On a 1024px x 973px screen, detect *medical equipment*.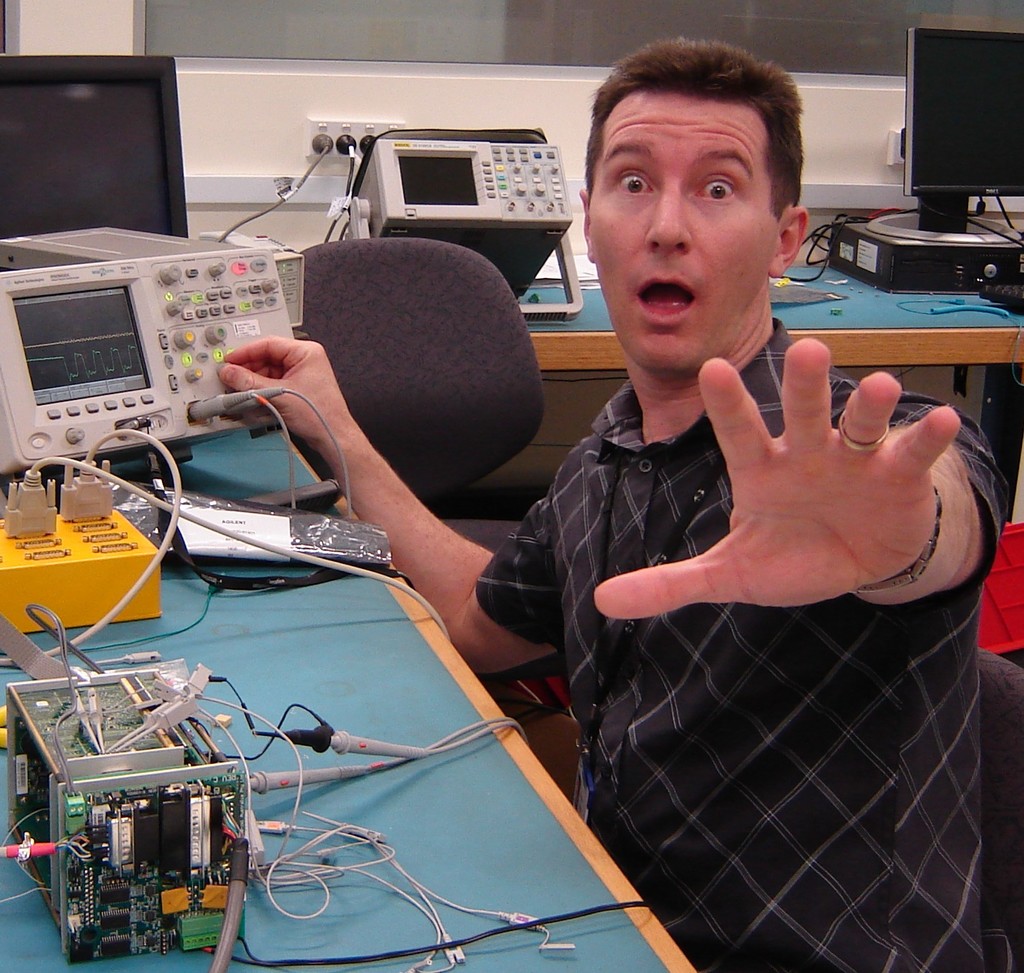
0, 246, 462, 665.
